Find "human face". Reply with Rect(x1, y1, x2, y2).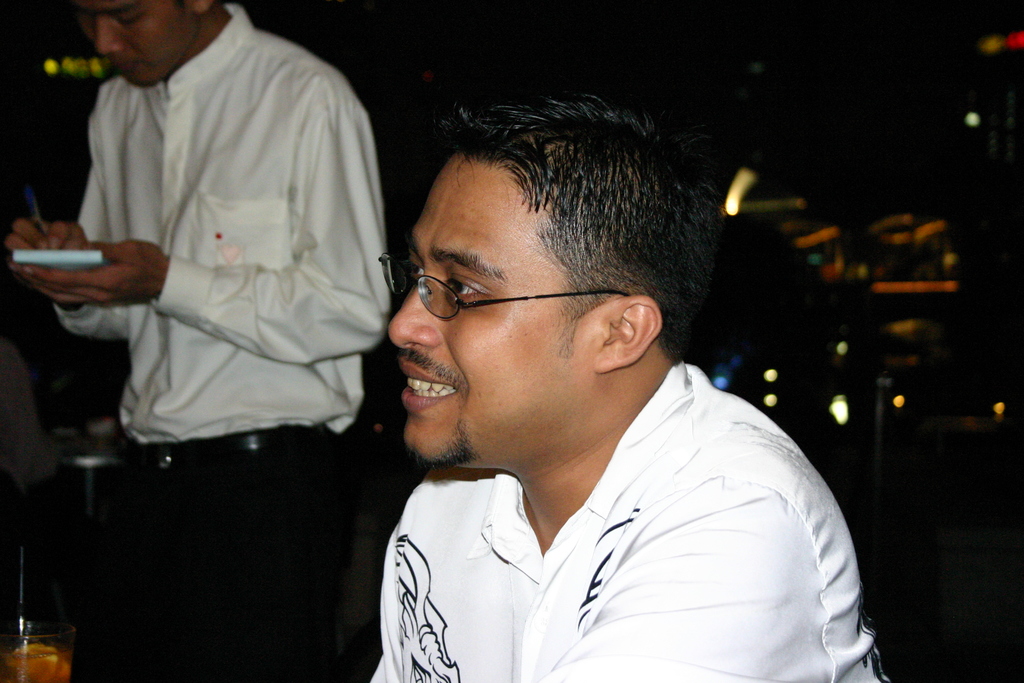
Rect(71, 0, 191, 86).
